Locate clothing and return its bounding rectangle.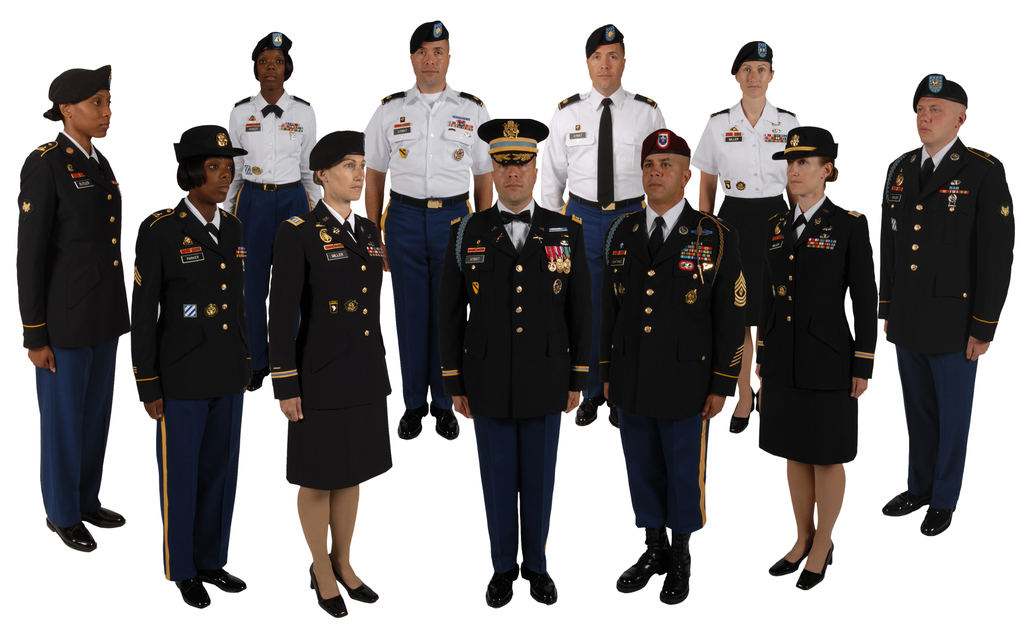
271,196,397,492.
